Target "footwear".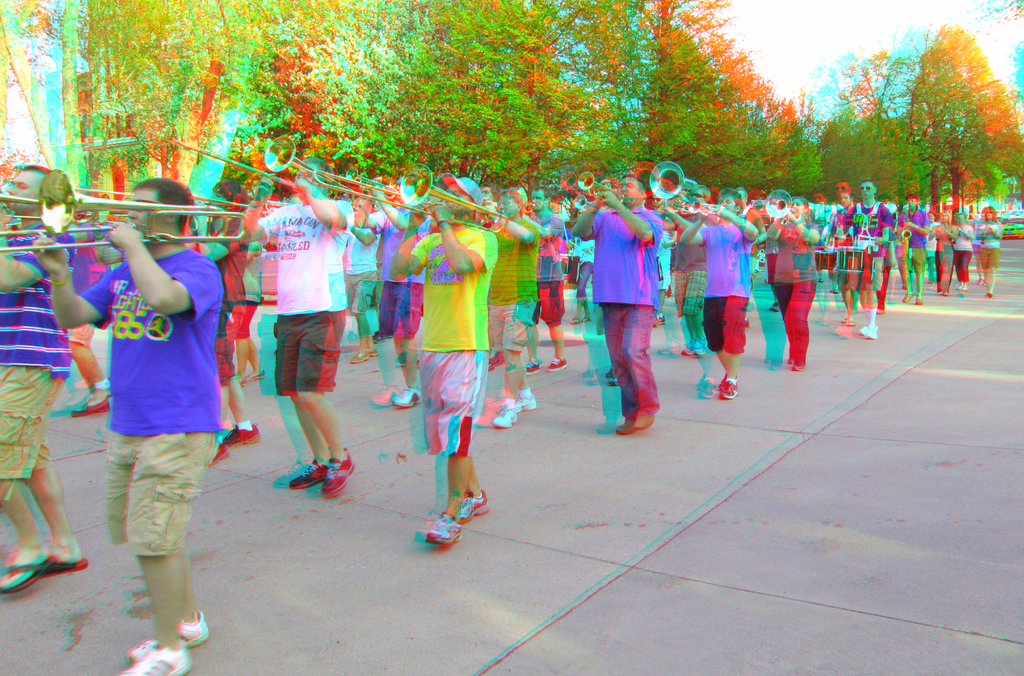
Target region: pyautogui.locateOnScreen(605, 382, 622, 390).
